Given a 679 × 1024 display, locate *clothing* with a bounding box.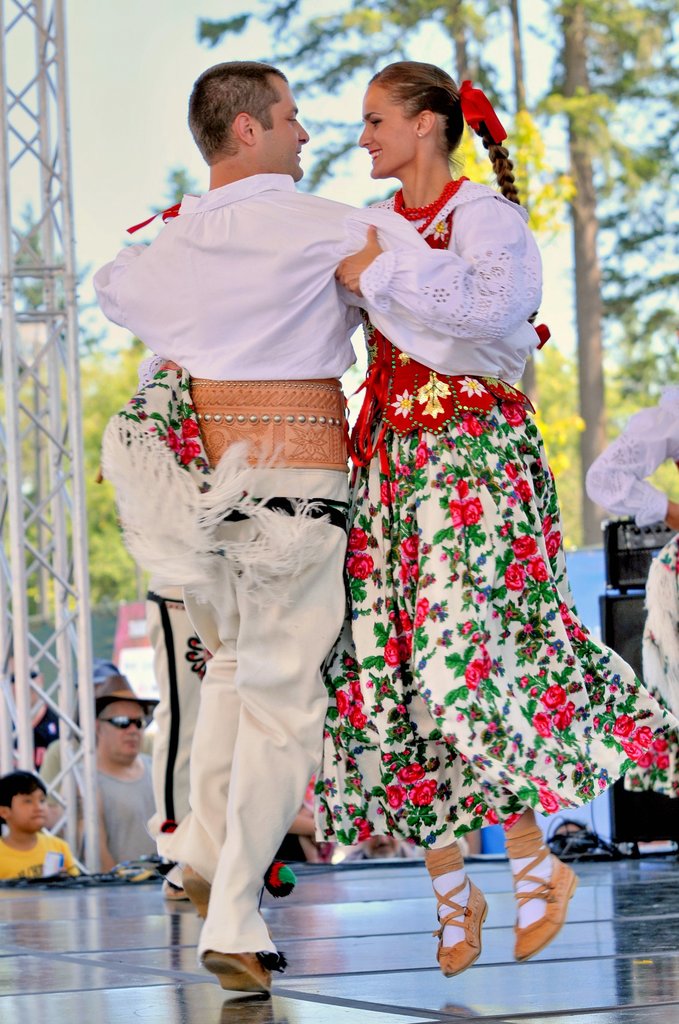
Located: box(94, 755, 161, 860).
